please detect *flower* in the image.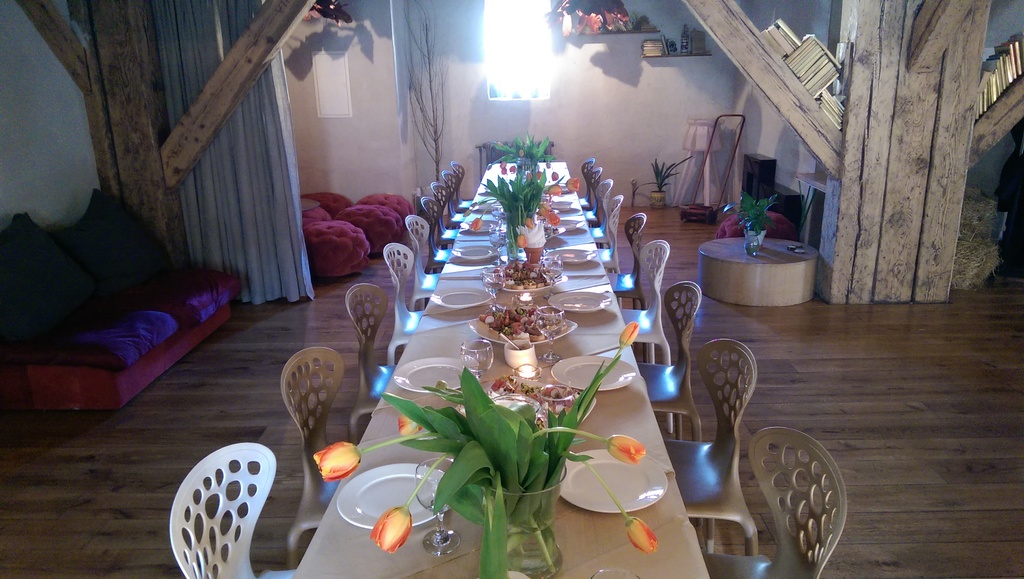
<region>604, 434, 641, 464</region>.
